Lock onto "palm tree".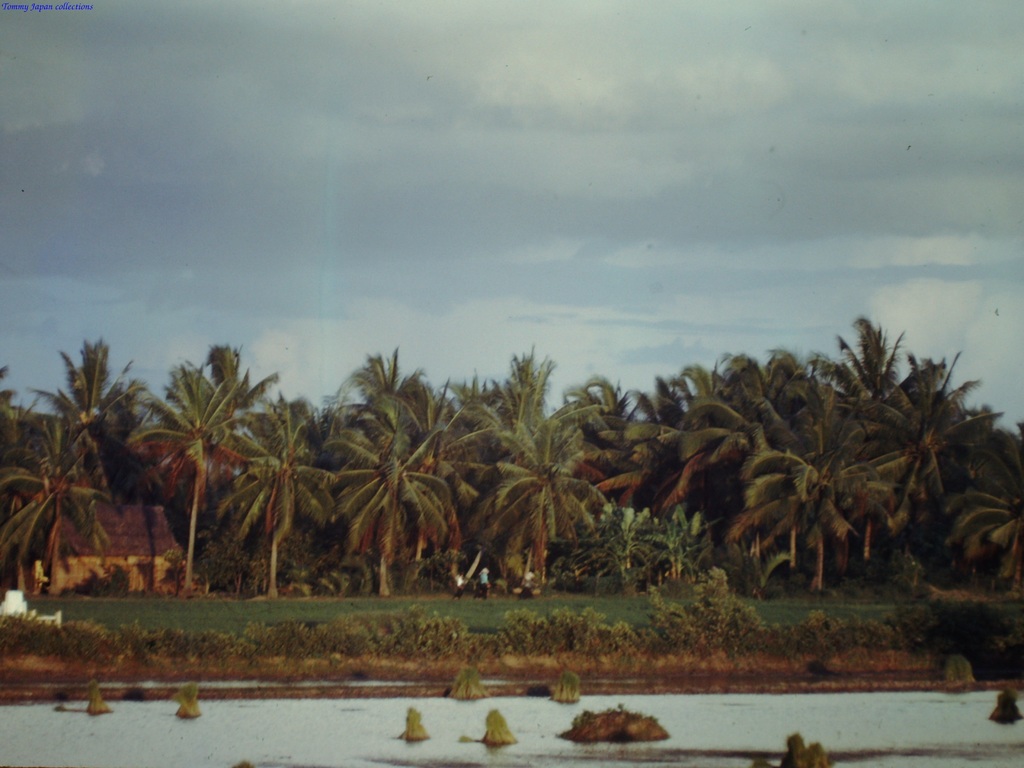
Locked: box(21, 351, 151, 618).
